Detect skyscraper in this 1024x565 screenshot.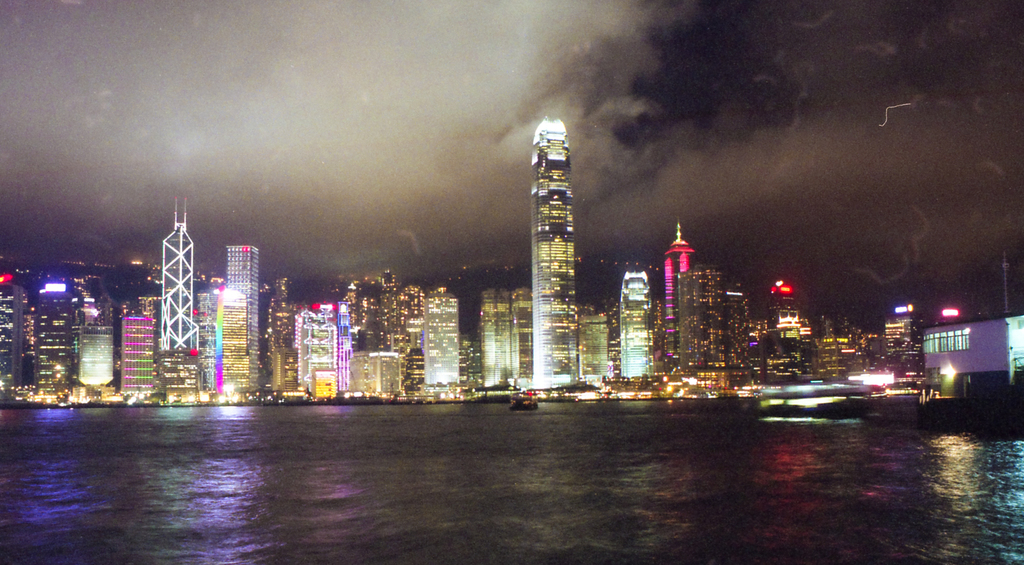
Detection: bbox=[29, 277, 84, 391].
